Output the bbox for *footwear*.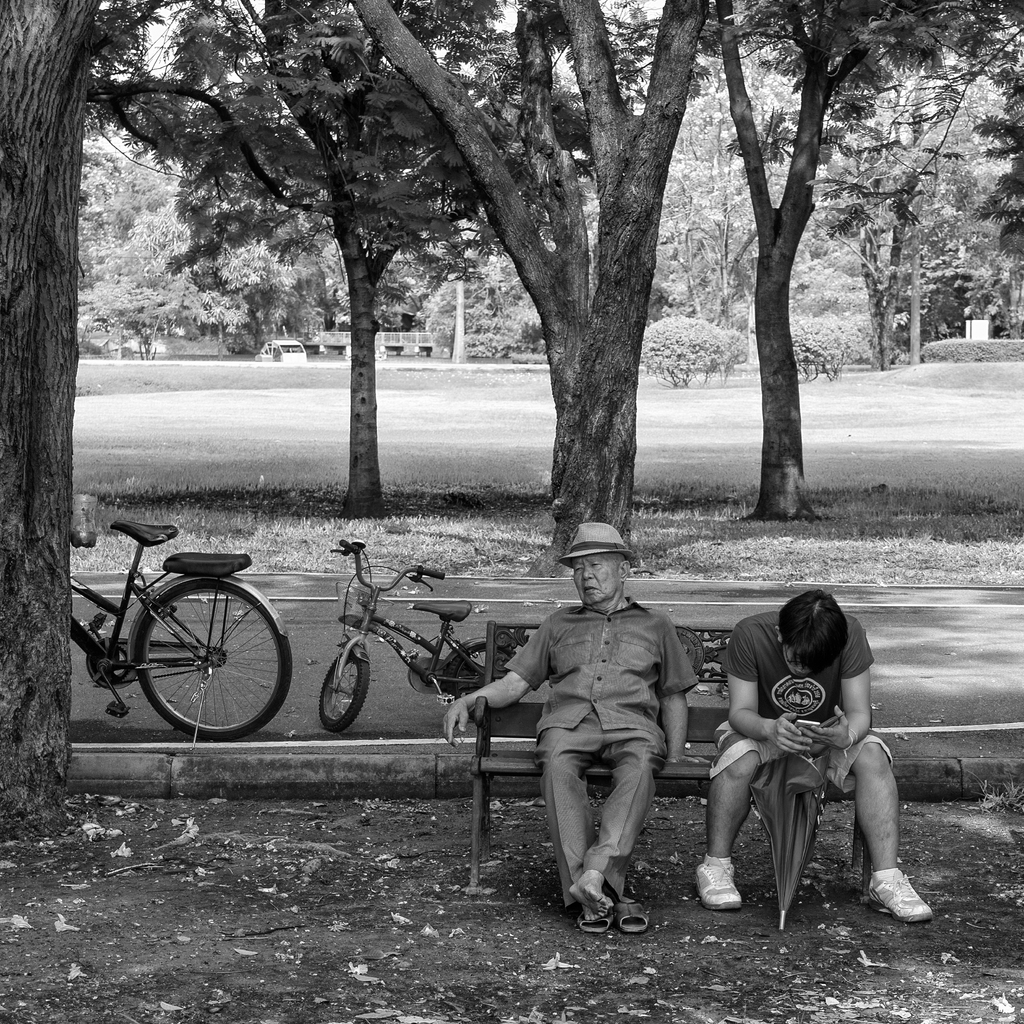
(614, 884, 648, 934).
